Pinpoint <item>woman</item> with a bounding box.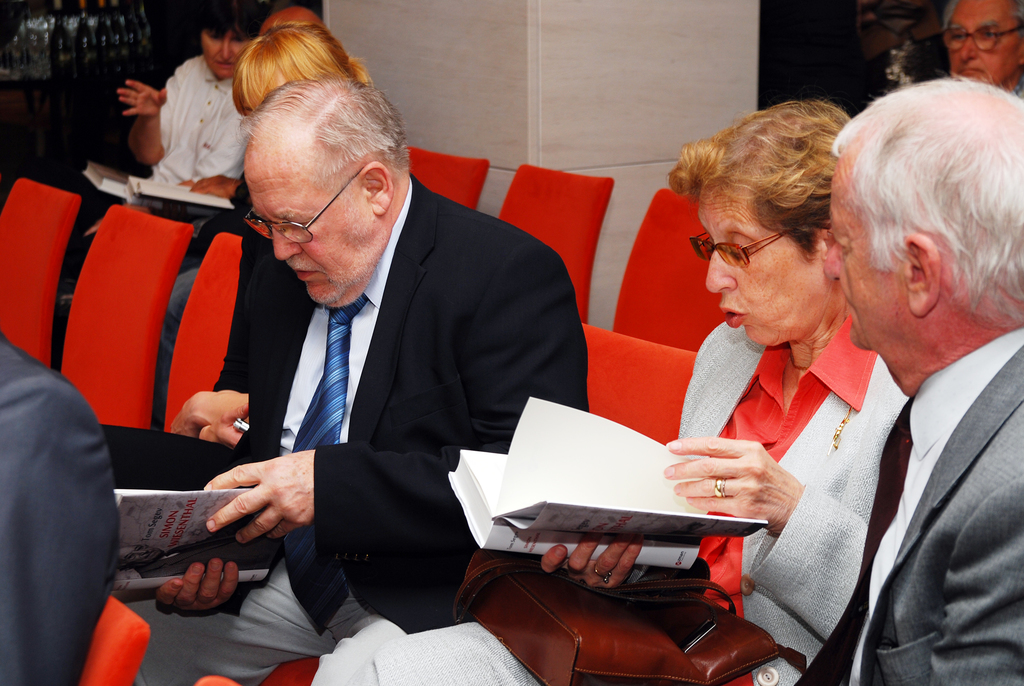
[x1=550, y1=105, x2=930, y2=685].
